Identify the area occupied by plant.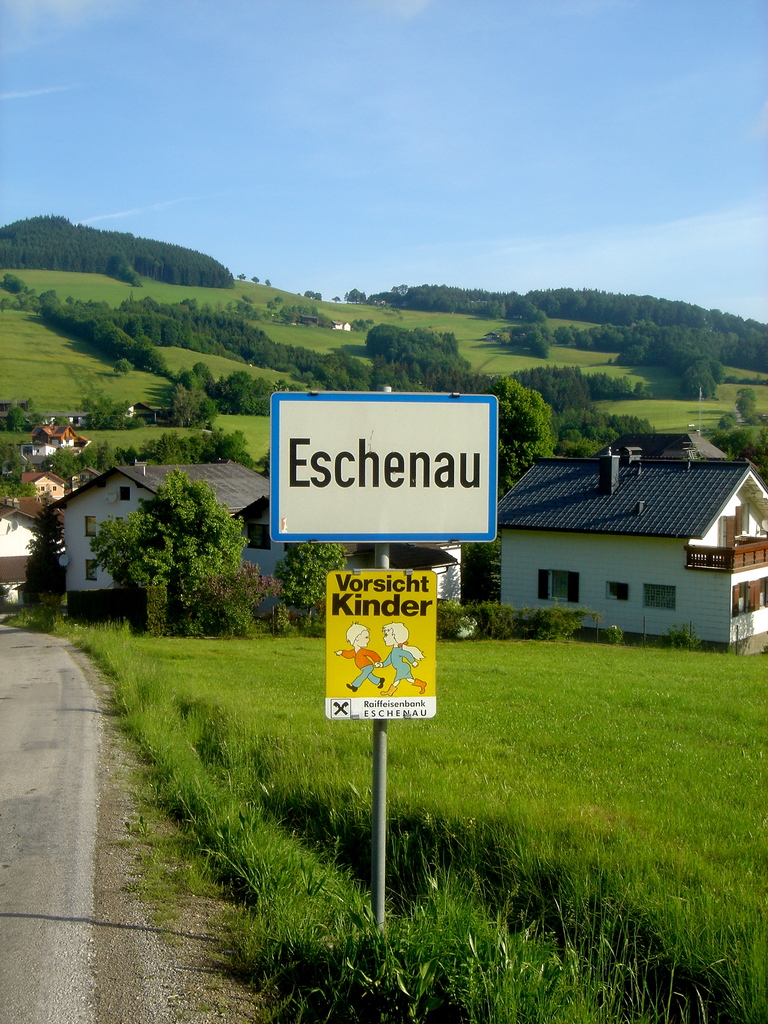
Area: crop(608, 620, 625, 645).
